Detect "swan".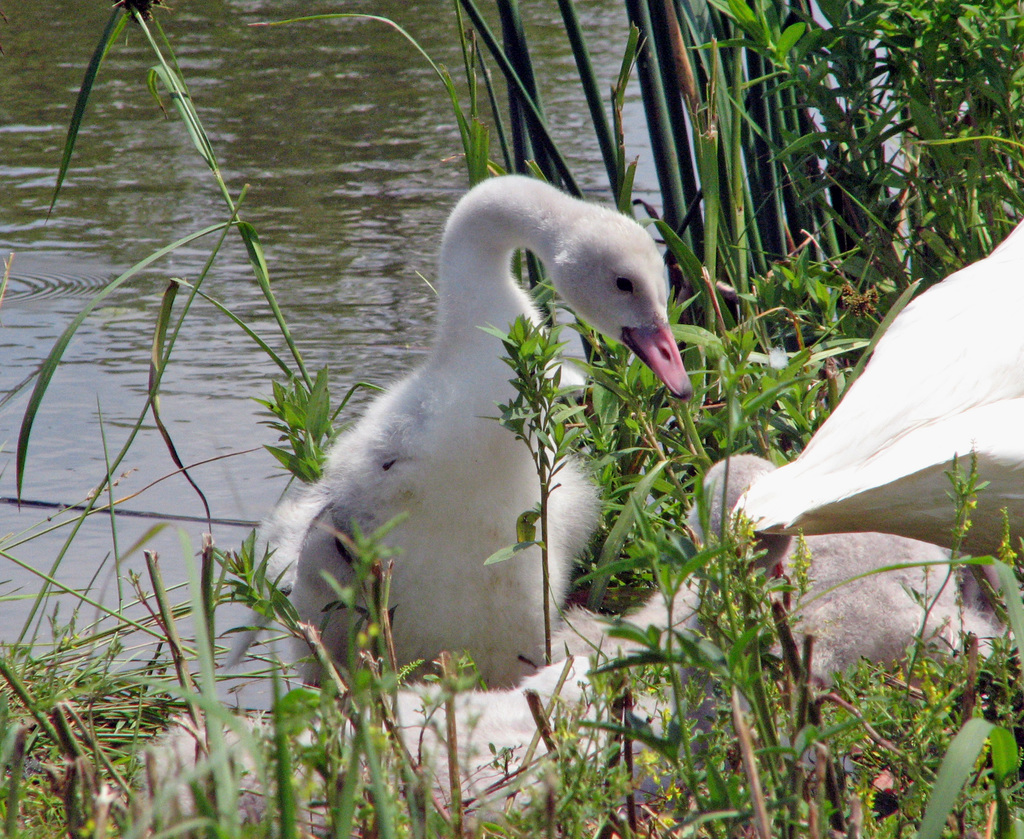
Detected at [719,218,1023,577].
